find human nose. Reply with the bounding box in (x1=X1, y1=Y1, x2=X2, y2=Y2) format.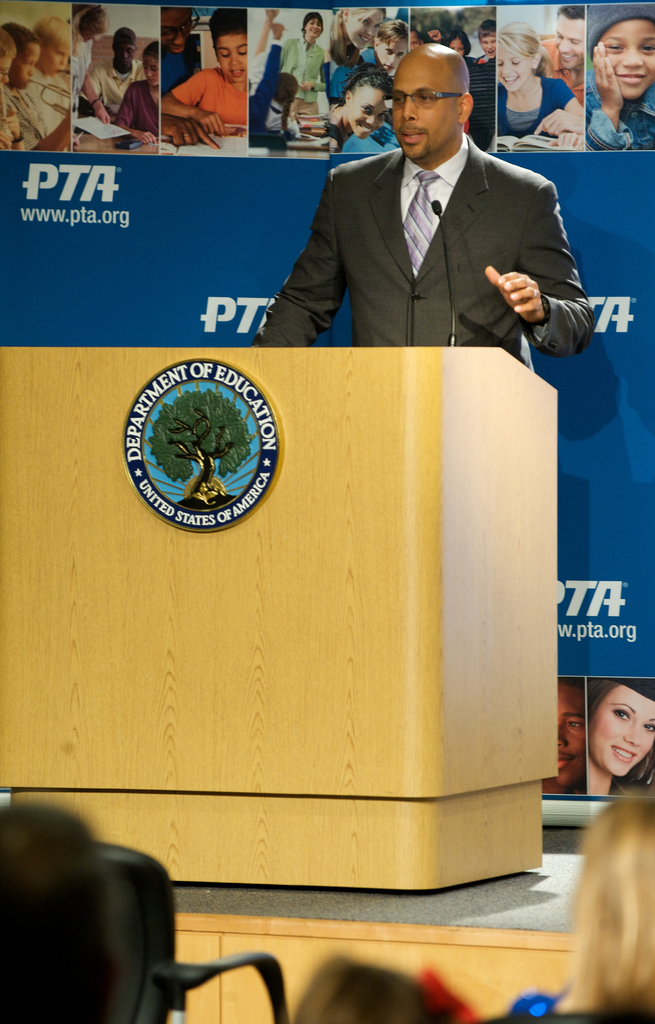
(x1=621, y1=722, x2=642, y2=745).
